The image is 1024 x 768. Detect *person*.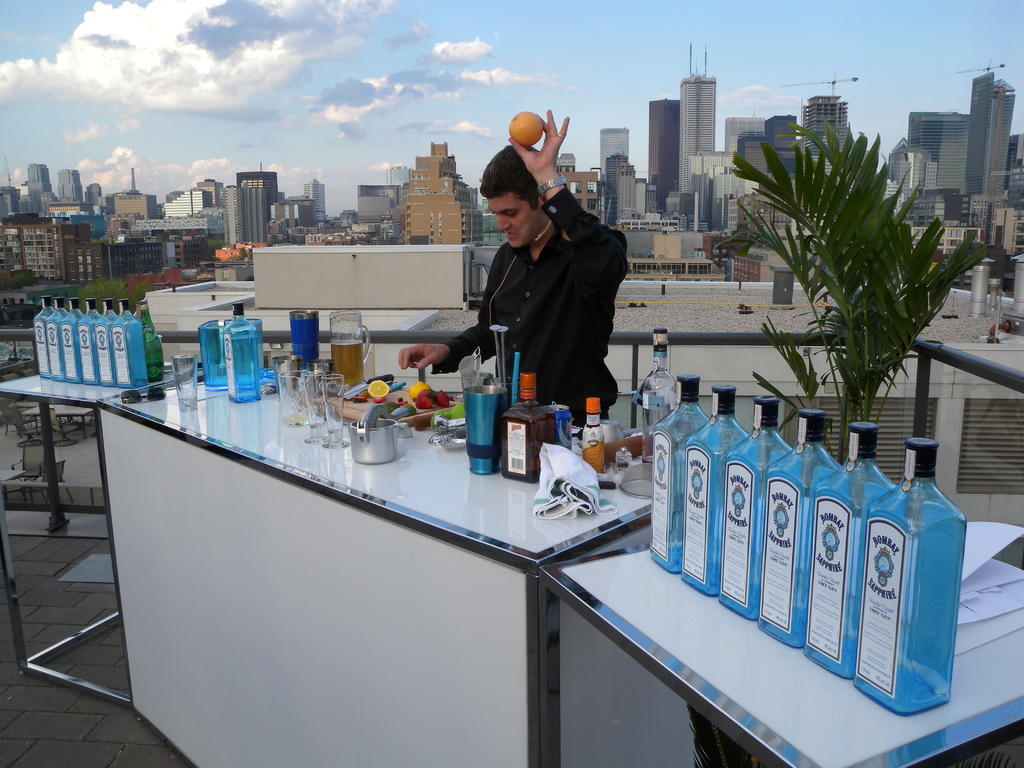
Detection: 403/129/627/463.
